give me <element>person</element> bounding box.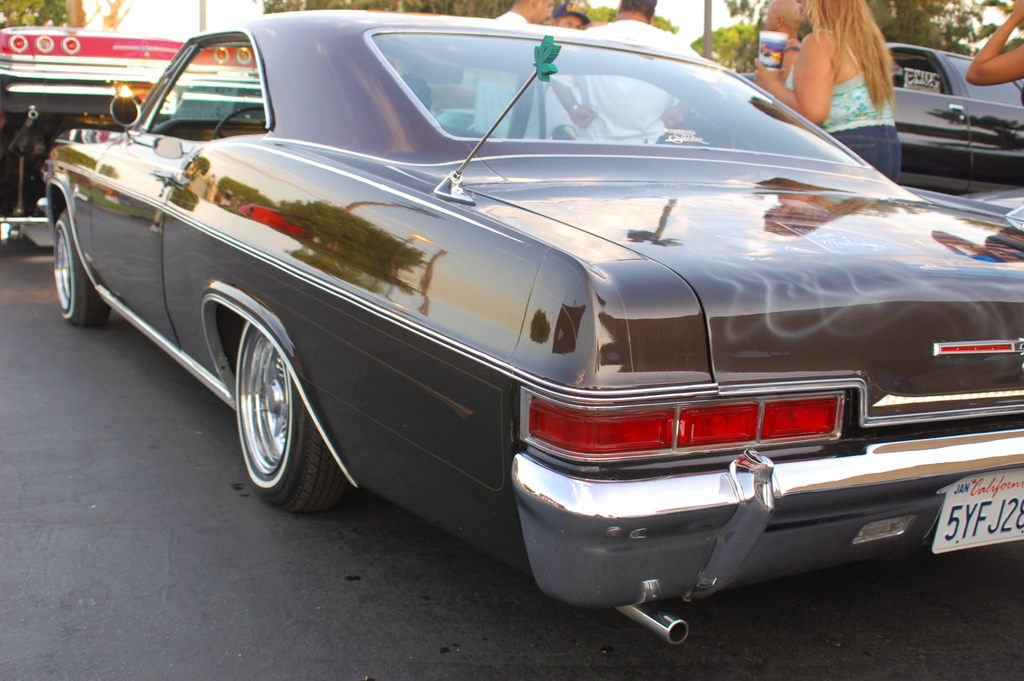
(473, 0, 547, 138).
